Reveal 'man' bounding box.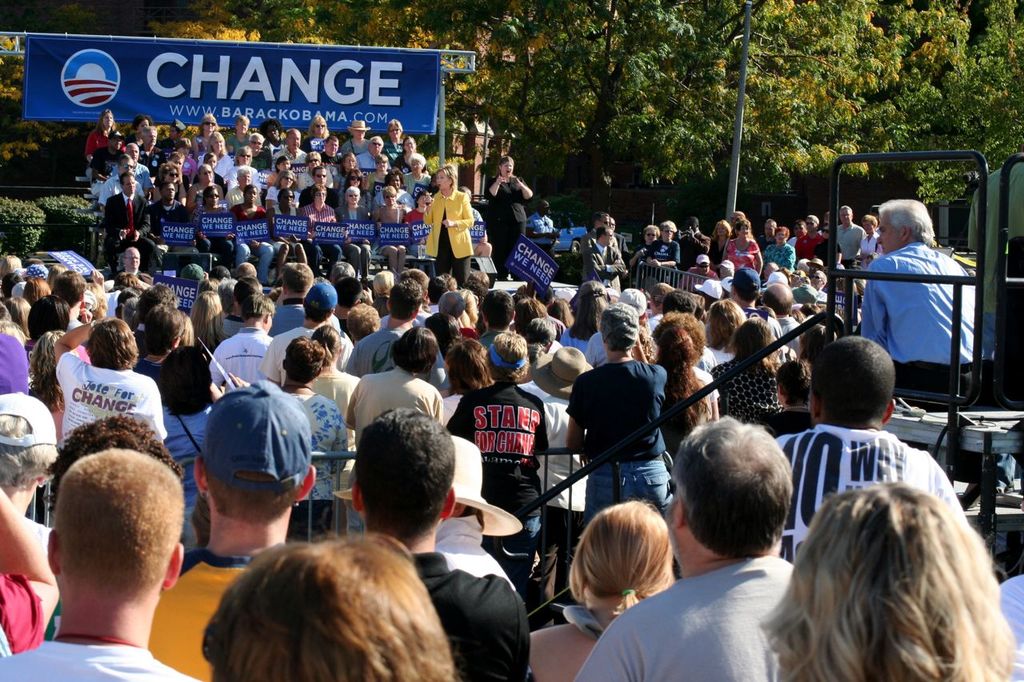
Revealed: [0,489,61,658].
